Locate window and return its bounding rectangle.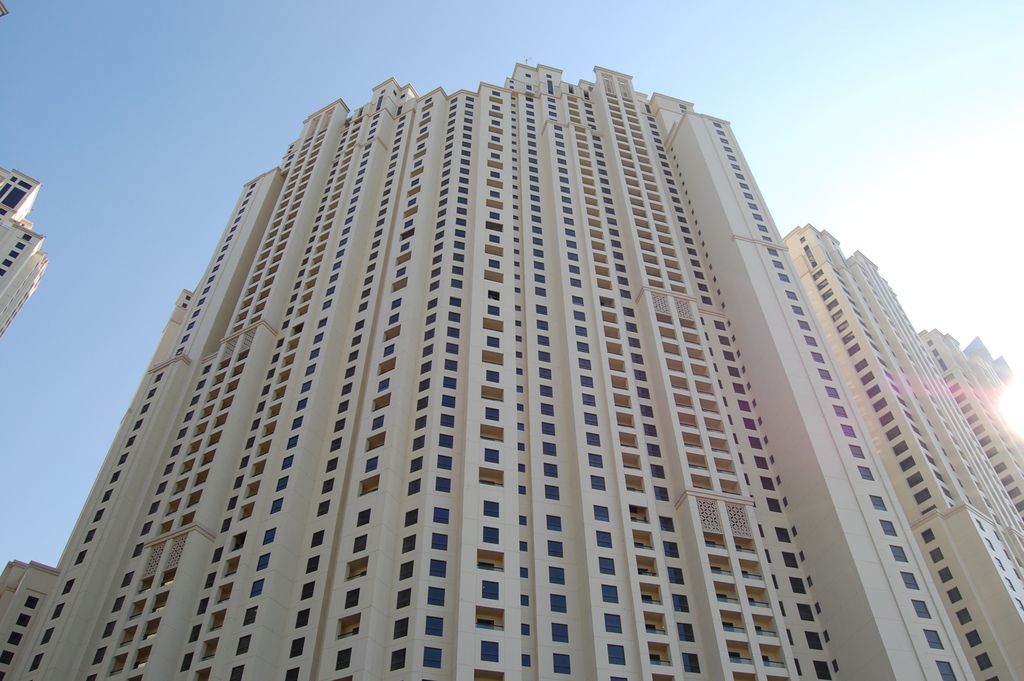
579 357 590 373.
